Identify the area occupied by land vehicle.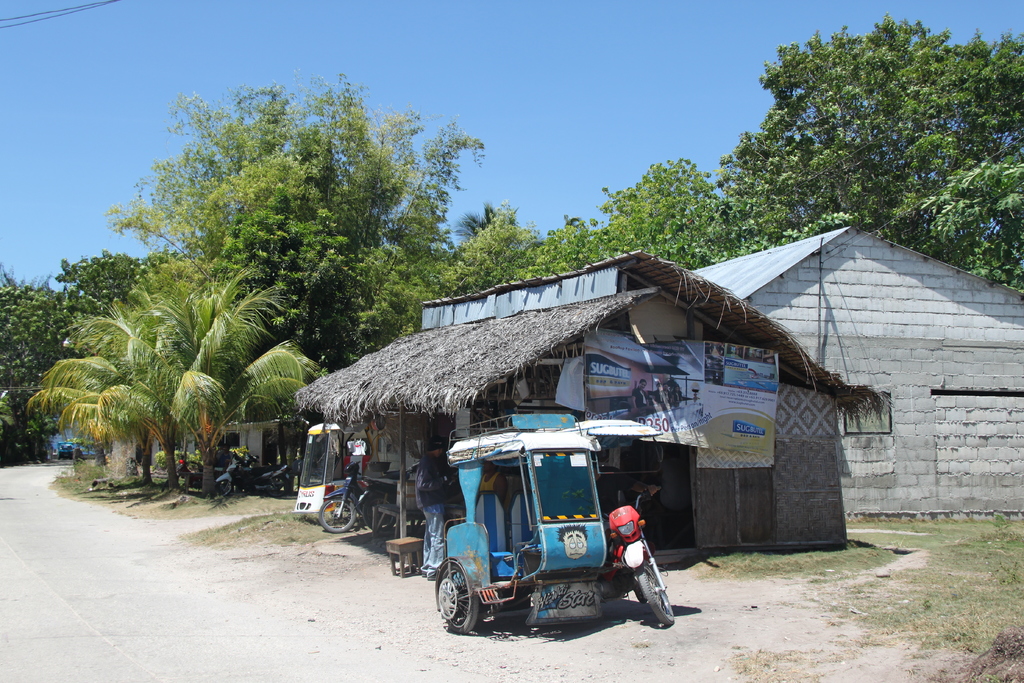
Area: region(434, 416, 675, 636).
